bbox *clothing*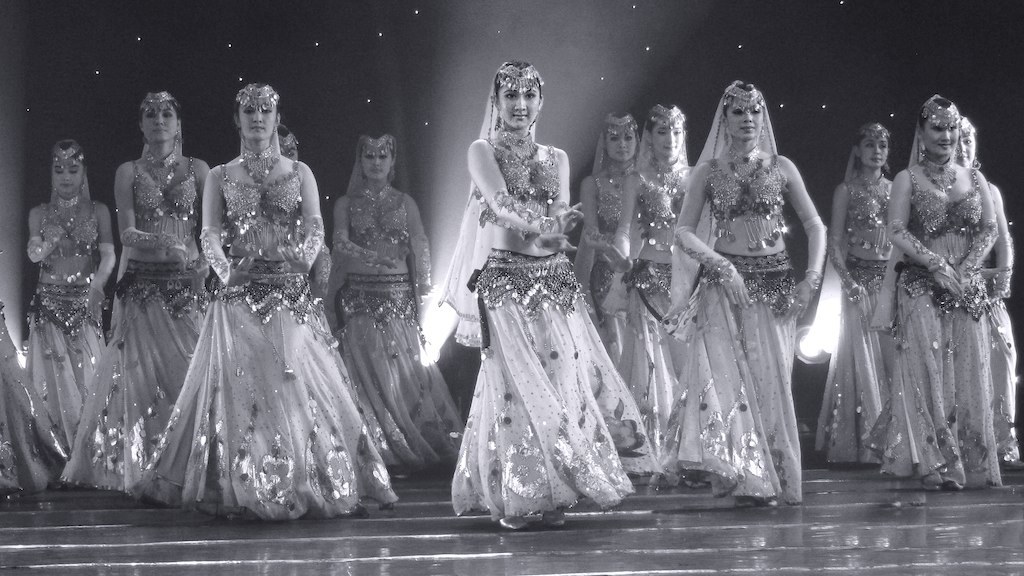
select_region(880, 157, 1023, 494)
